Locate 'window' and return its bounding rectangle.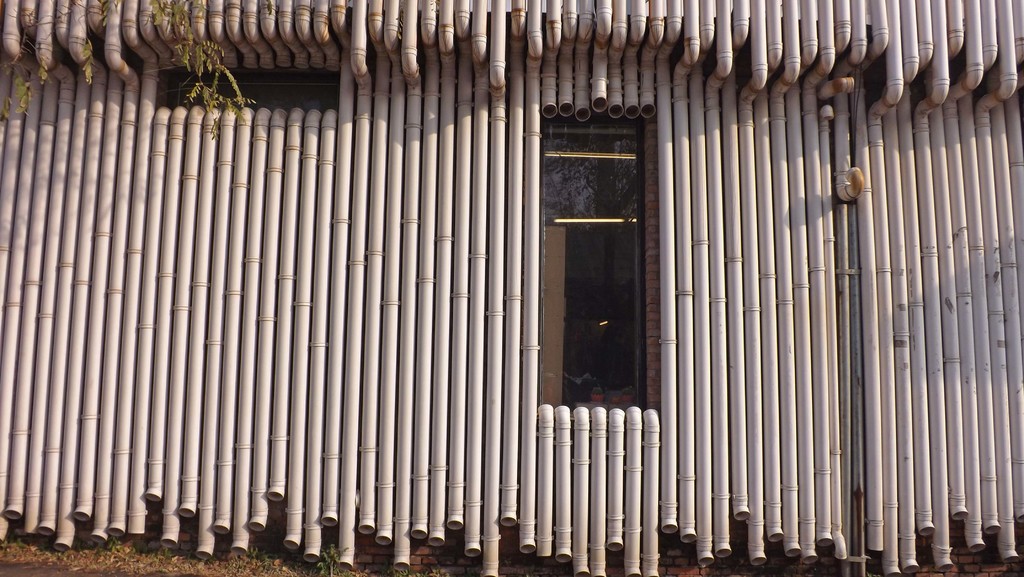
{"x1": 533, "y1": 82, "x2": 649, "y2": 396}.
